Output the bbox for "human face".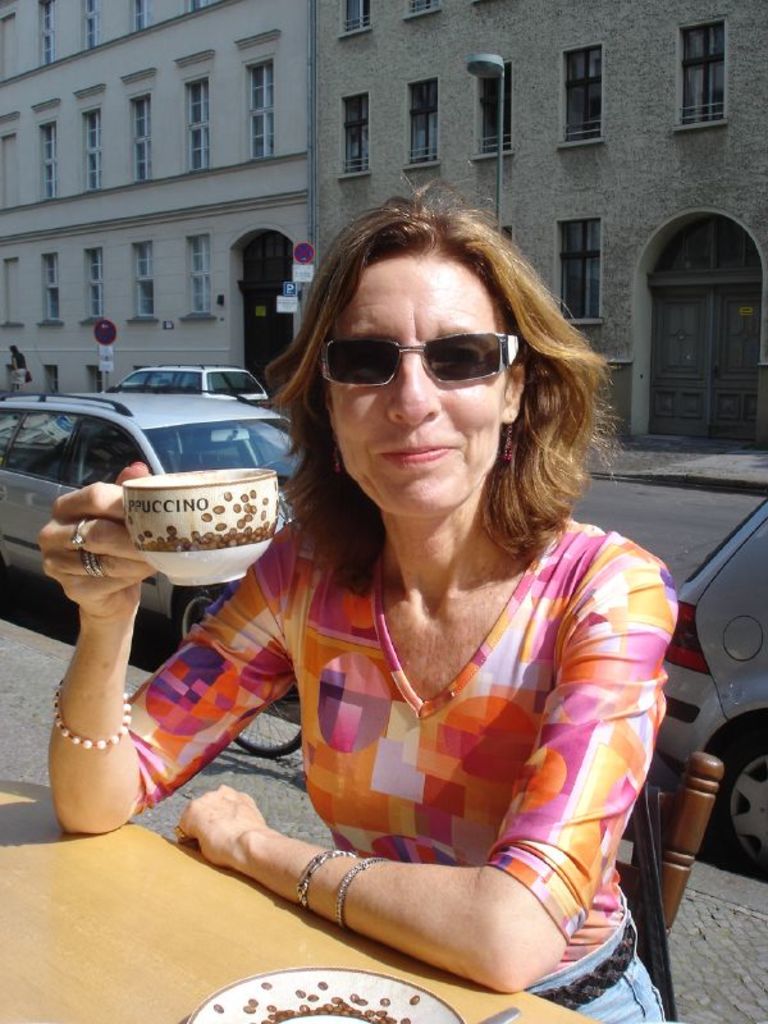
329 256 511 512.
